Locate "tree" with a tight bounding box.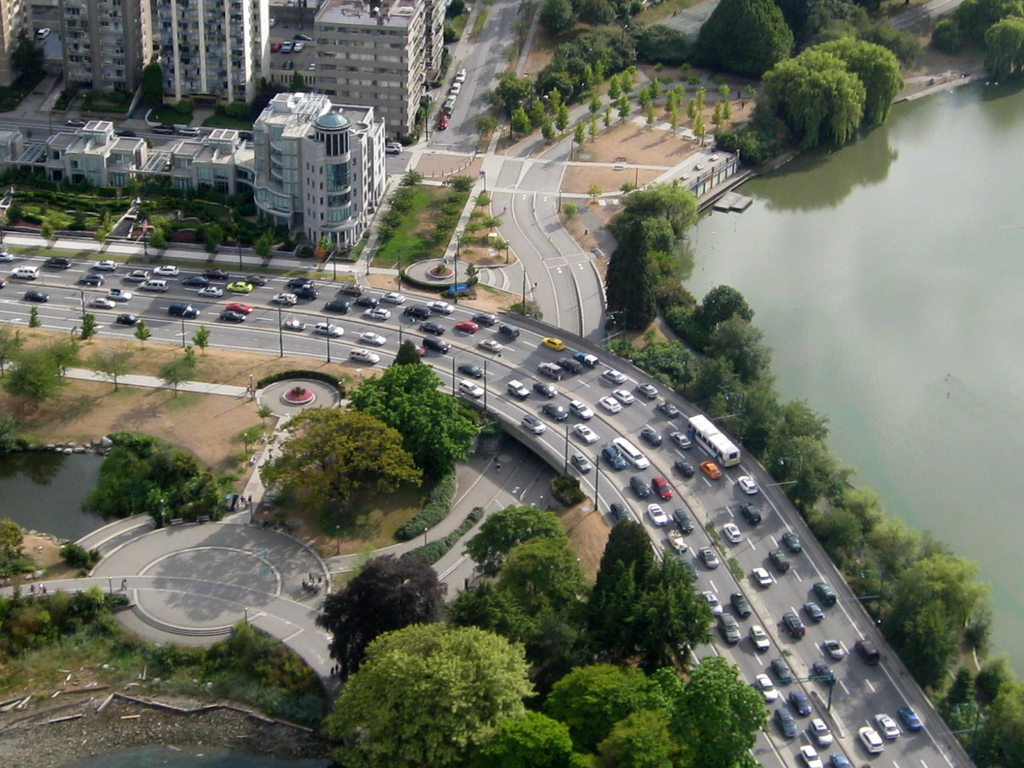
crop(608, 74, 620, 106).
